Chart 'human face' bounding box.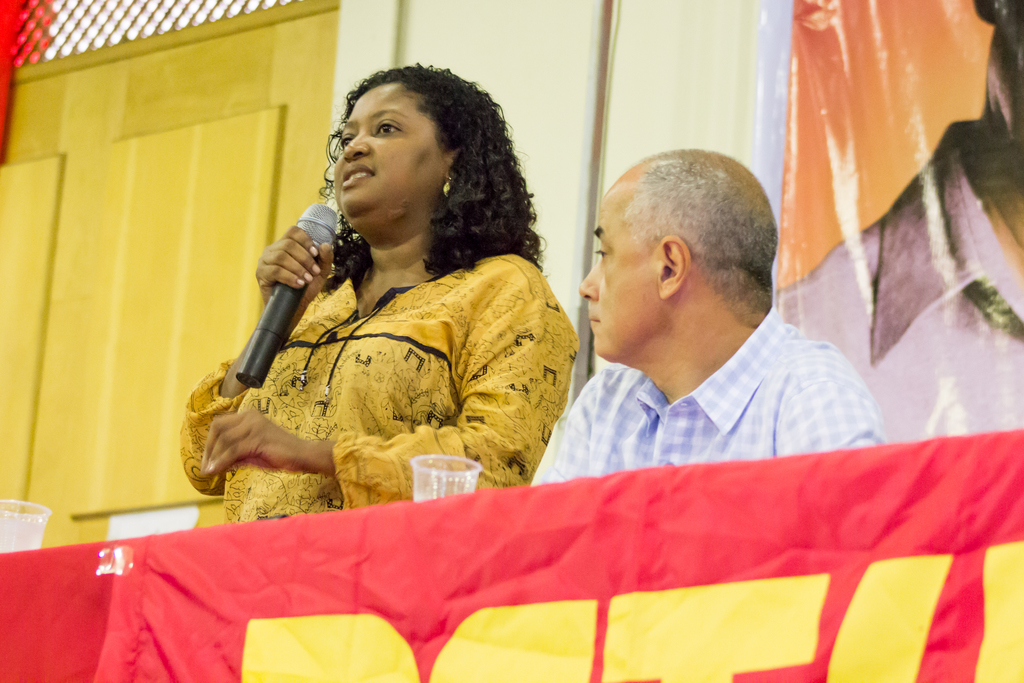
Charted: bbox(580, 168, 658, 358).
